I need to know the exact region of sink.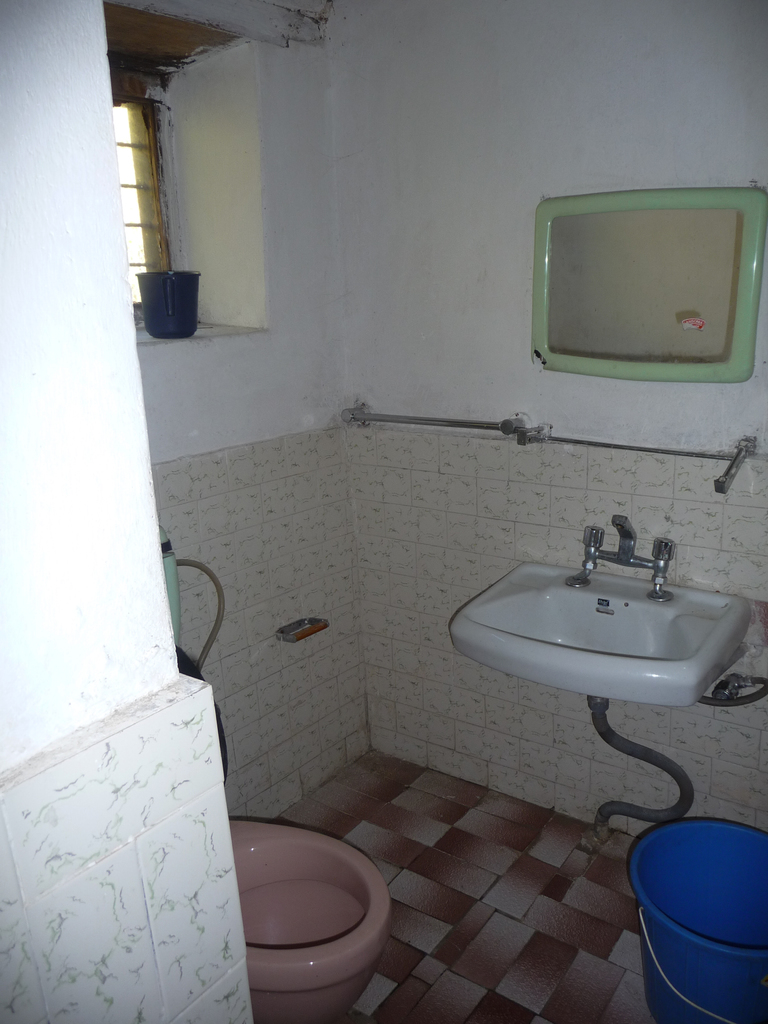
Region: {"x1": 447, "y1": 515, "x2": 754, "y2": 713}.
